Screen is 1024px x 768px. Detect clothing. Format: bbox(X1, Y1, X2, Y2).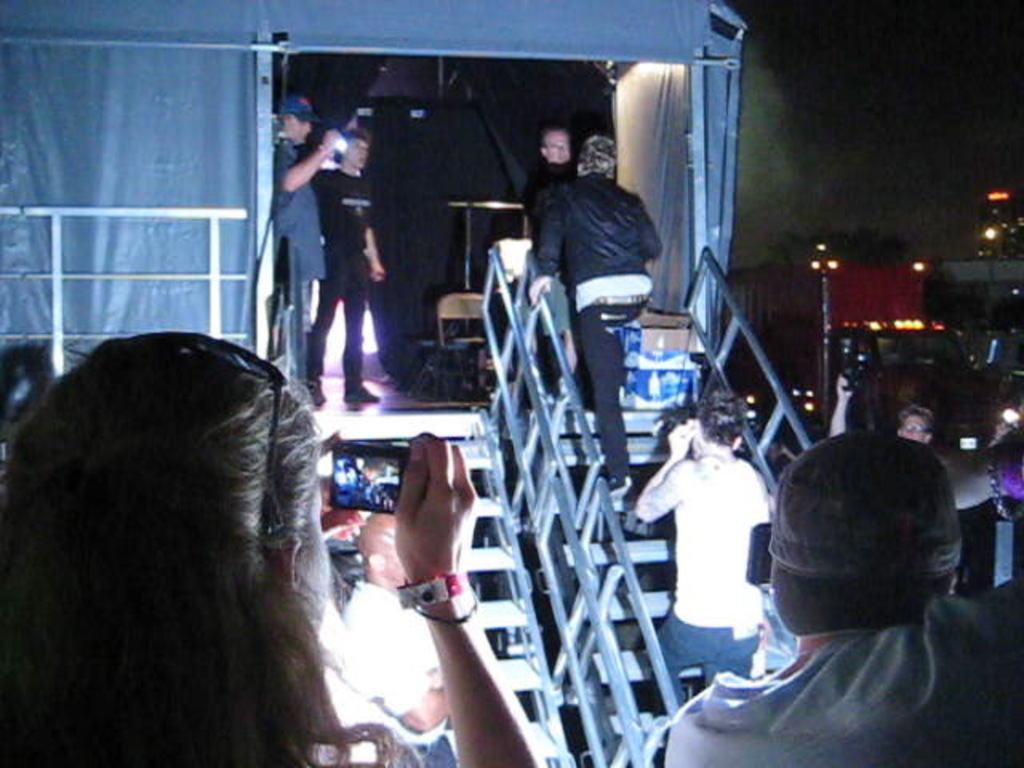
bbox(315, 157, 371, 381).
